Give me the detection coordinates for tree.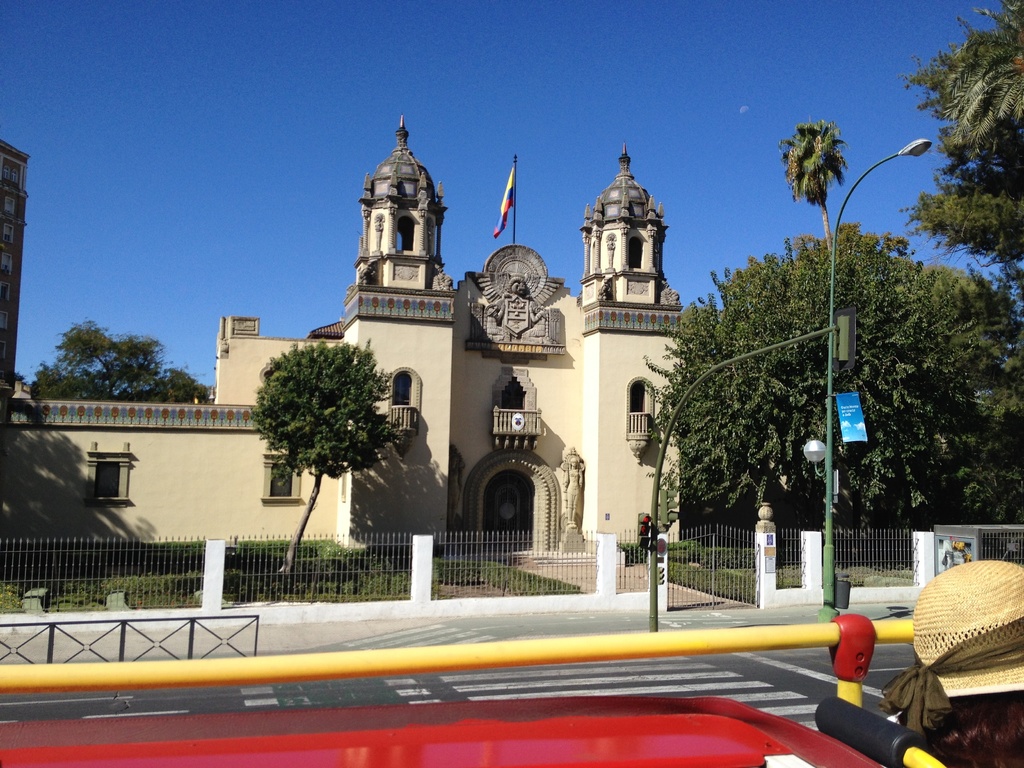
(247,328,413,591).
